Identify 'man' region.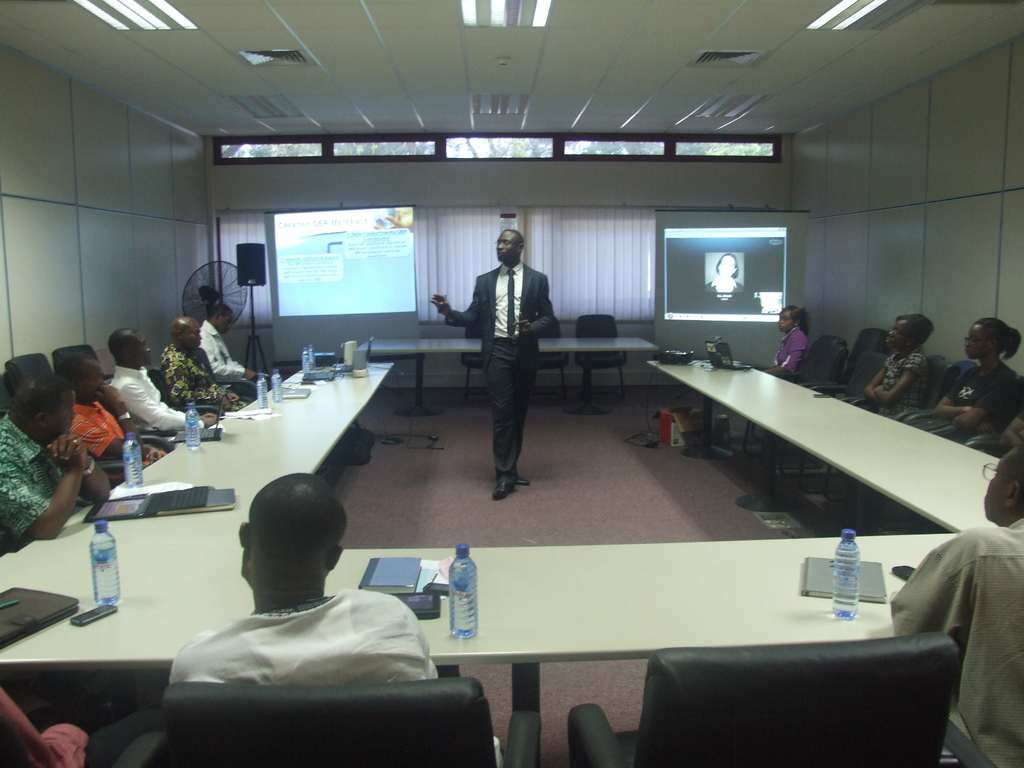
Region: crop(458, 225, 561, 498).
